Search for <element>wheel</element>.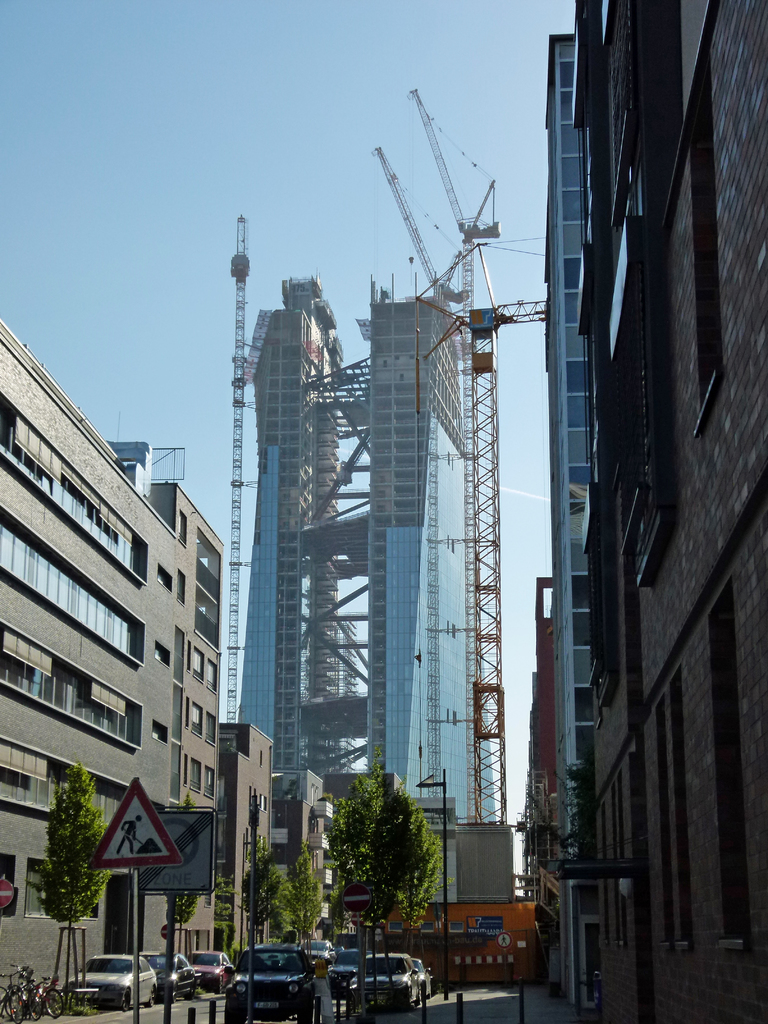
Found at bbox=[295, 1007, 312, 1023].
